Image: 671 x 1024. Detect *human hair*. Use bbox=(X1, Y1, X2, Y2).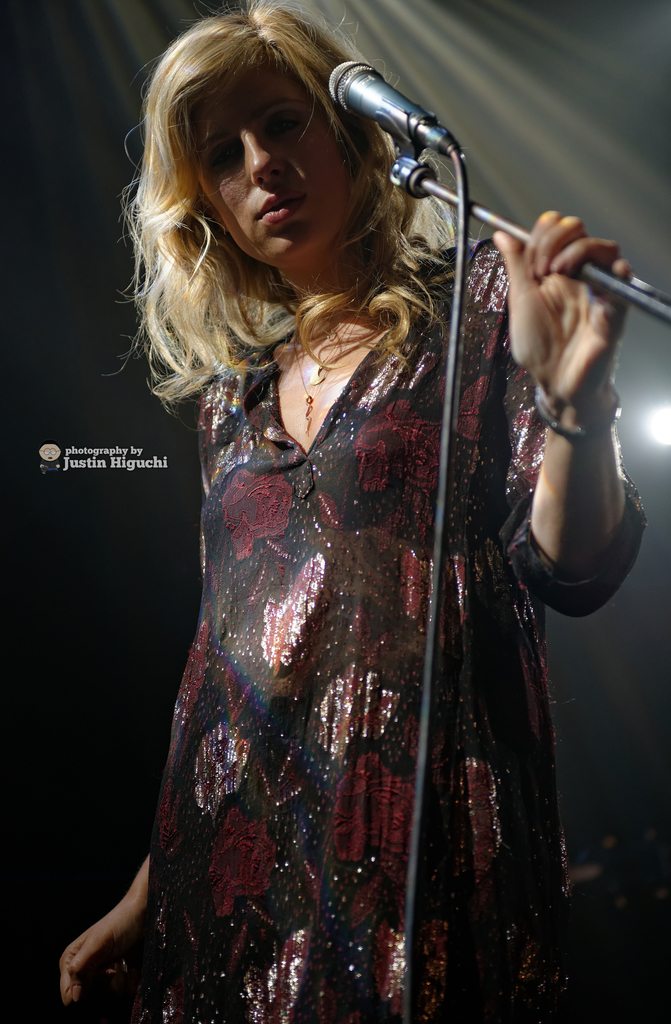
bbox=(128, 0, 459, 416).
